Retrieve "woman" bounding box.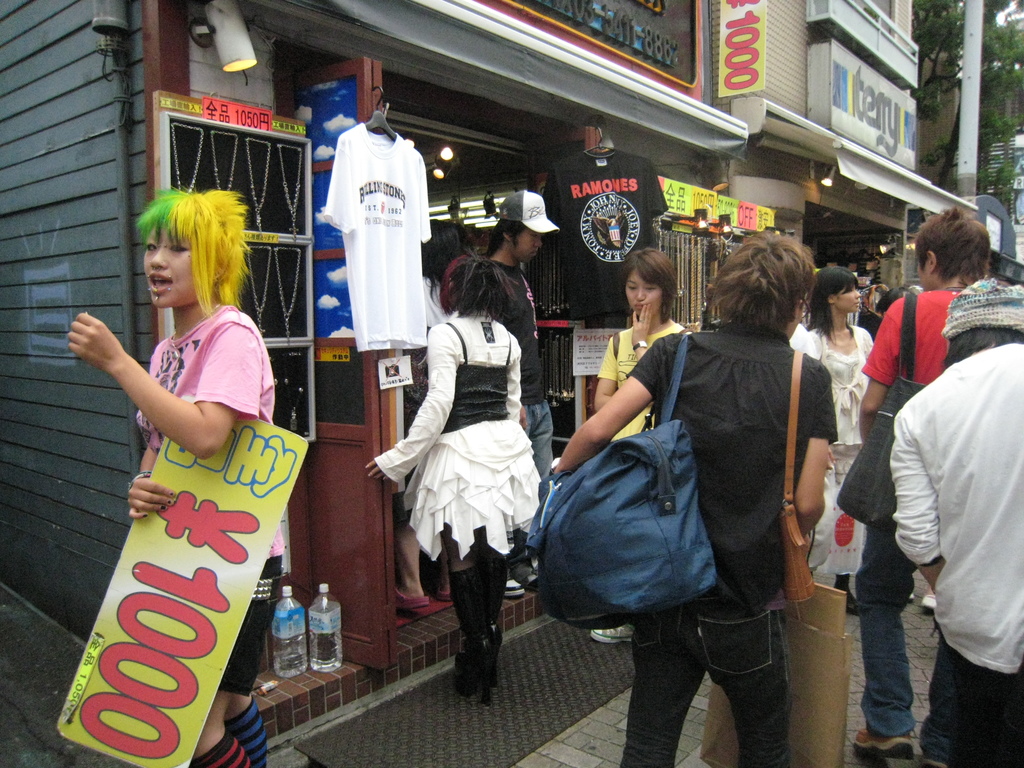
Bounding box: <region>801, 263, 877, 616</region>.
